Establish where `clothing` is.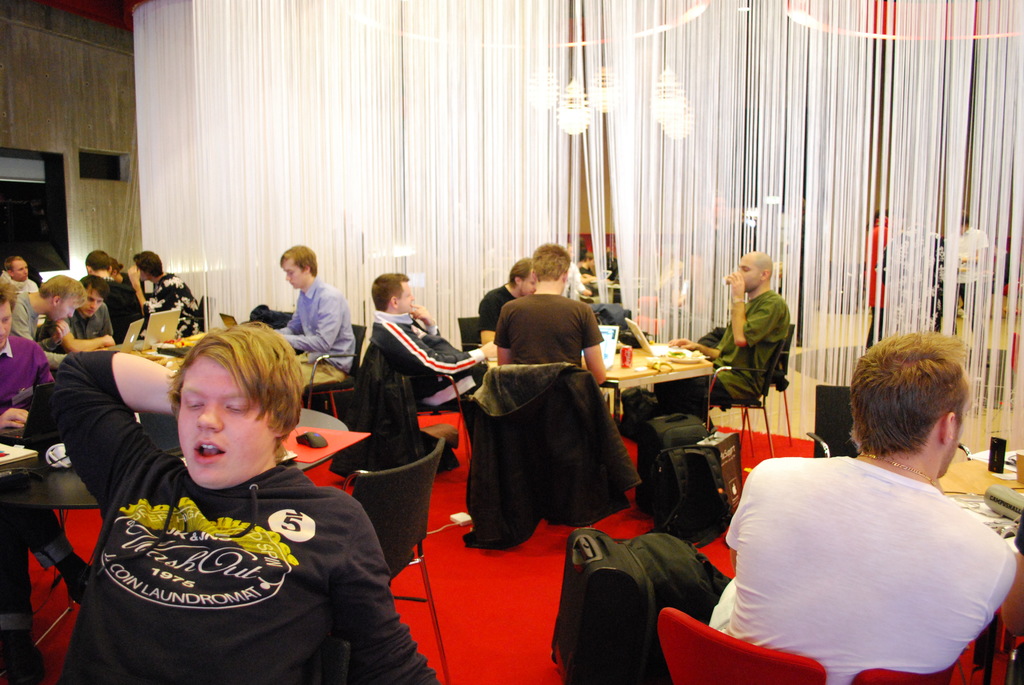
Established at locate(948, 226, 988, 326).
